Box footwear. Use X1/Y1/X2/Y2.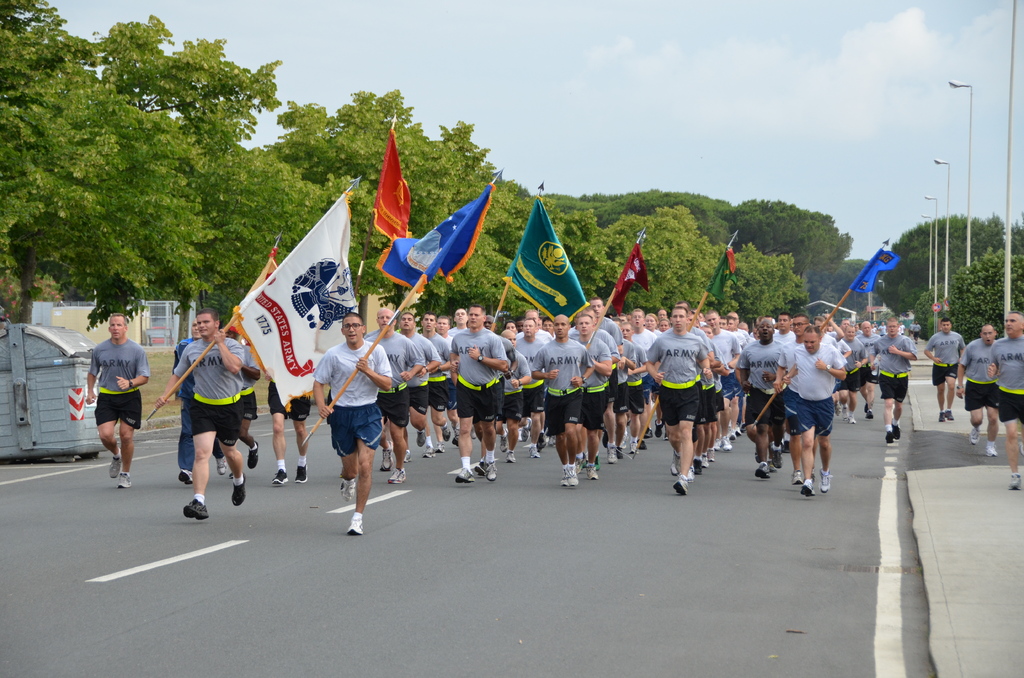
271/469/290/483.
